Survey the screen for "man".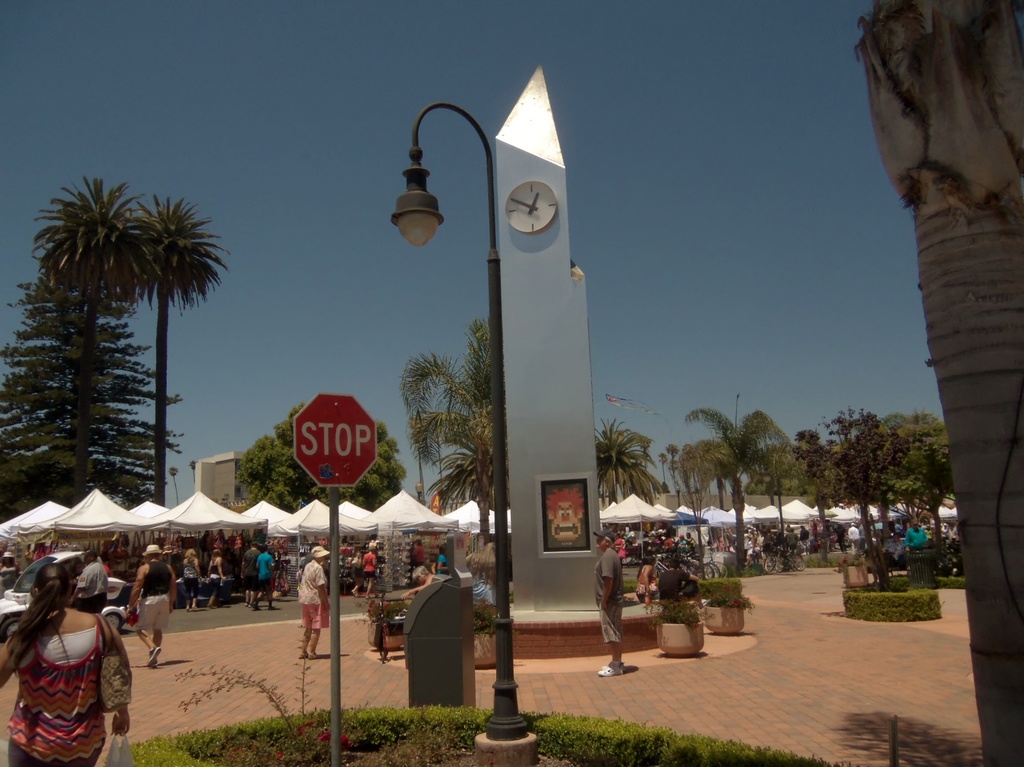
Survey found: 848, 522, 864, 555.
